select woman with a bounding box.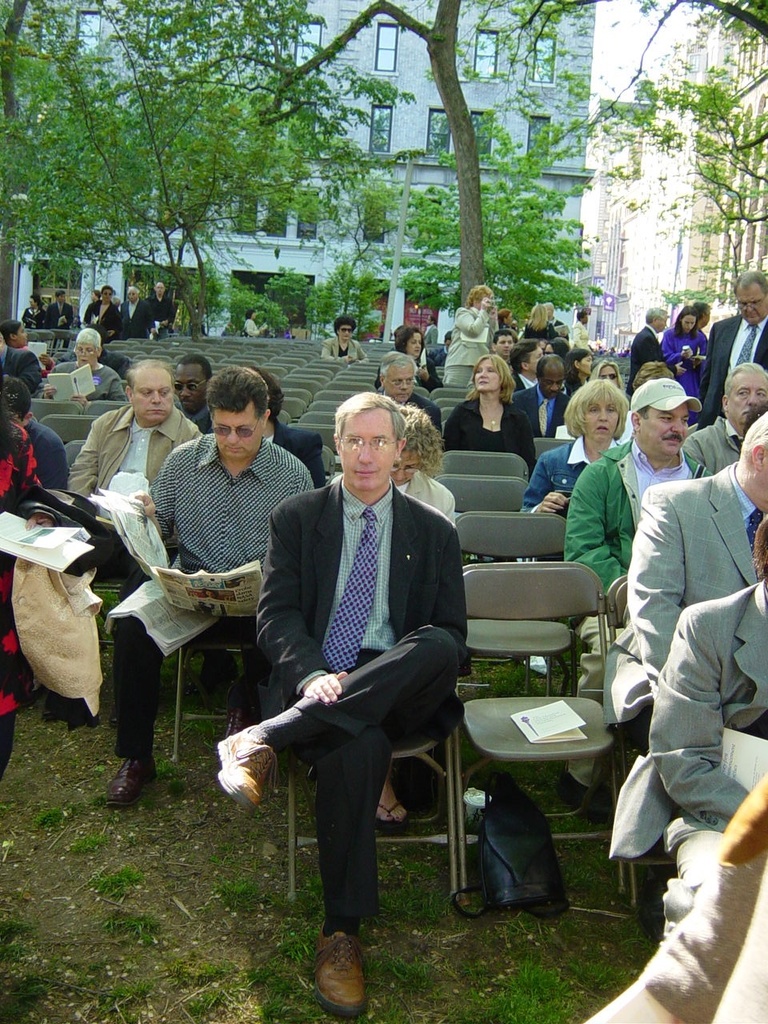
586/358/626/396.
